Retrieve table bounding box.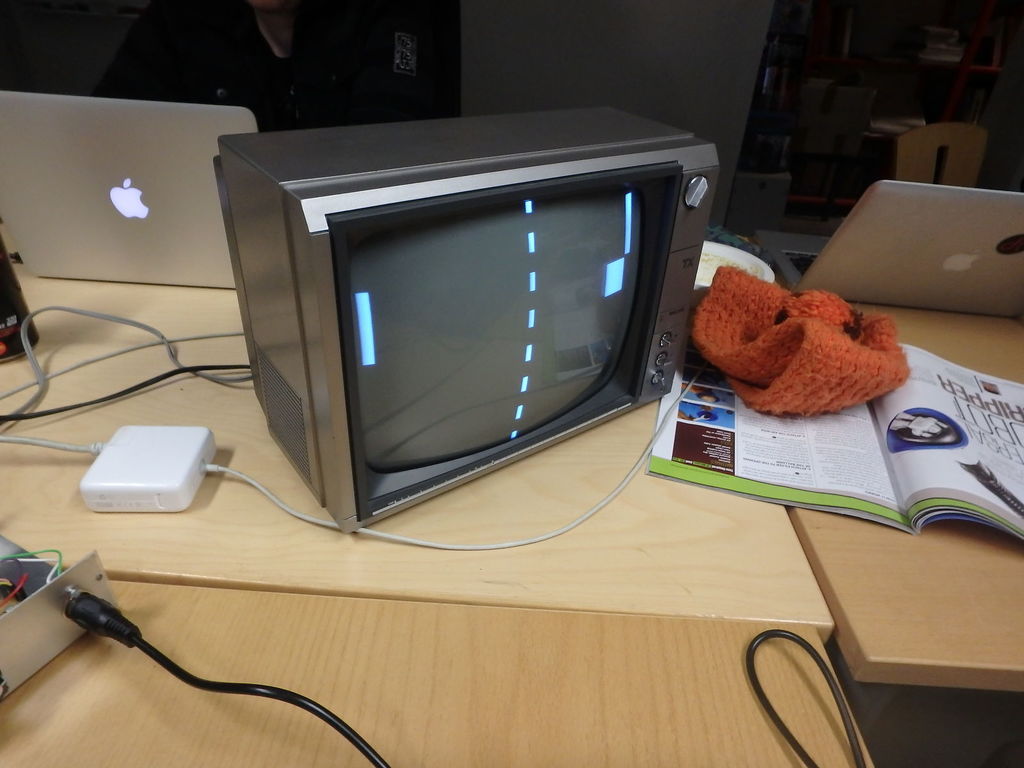
Bounding box: (x1=2, y1=236, x2=829, y2=627).
